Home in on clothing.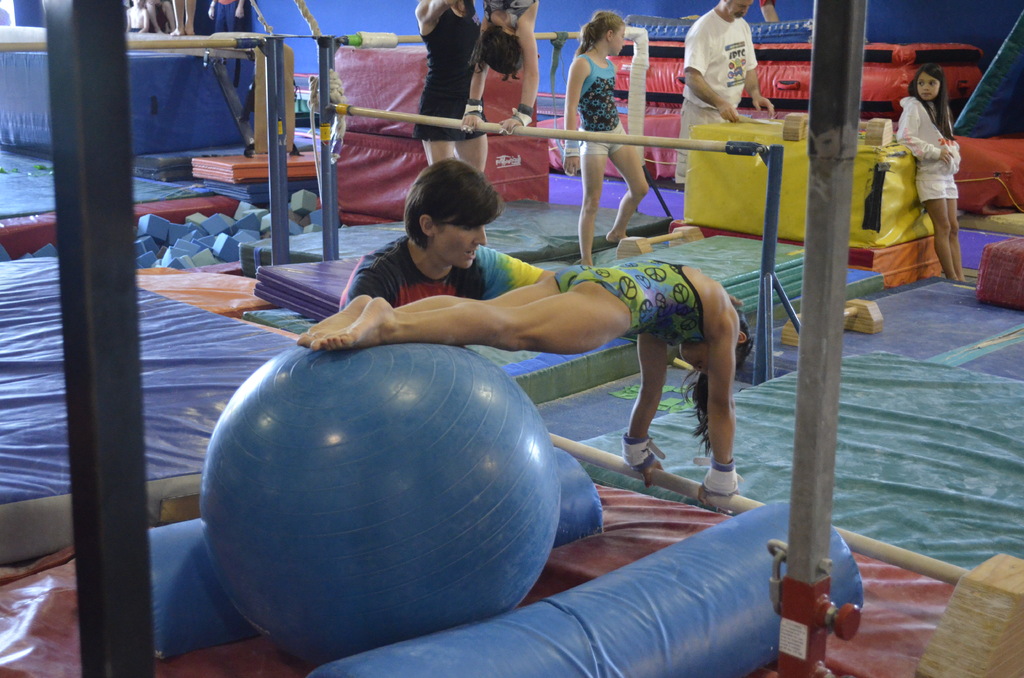
Homed in at bbox=[896, 92, 960, 203].
